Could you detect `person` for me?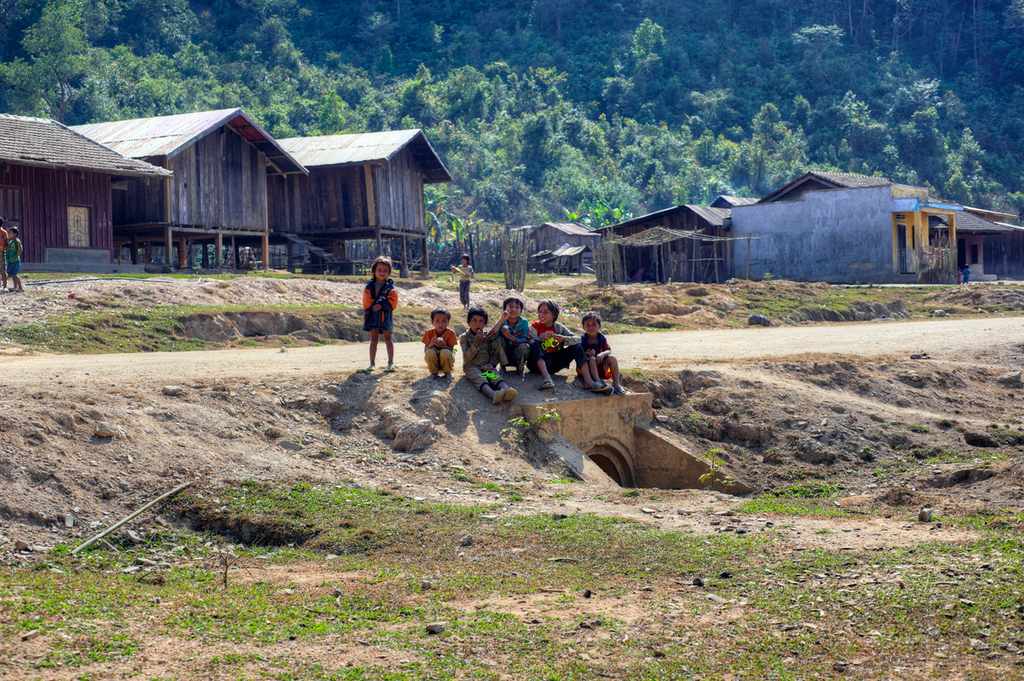
Detection result: (488,295,523,381).
